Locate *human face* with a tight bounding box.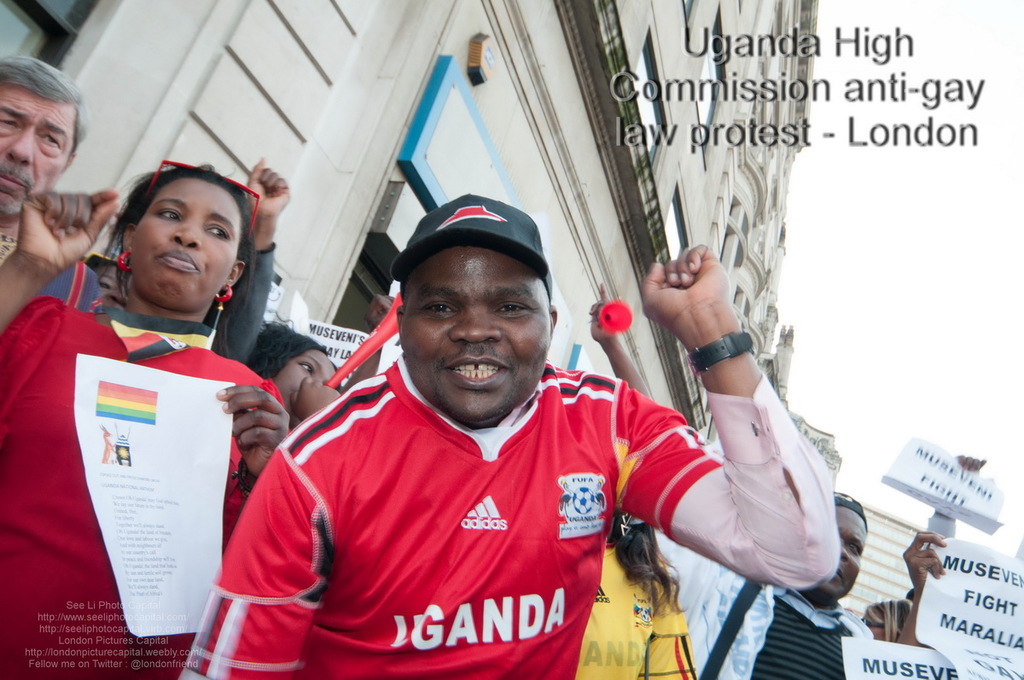
[x1=0, y1=81, x2=75, y2=214].
